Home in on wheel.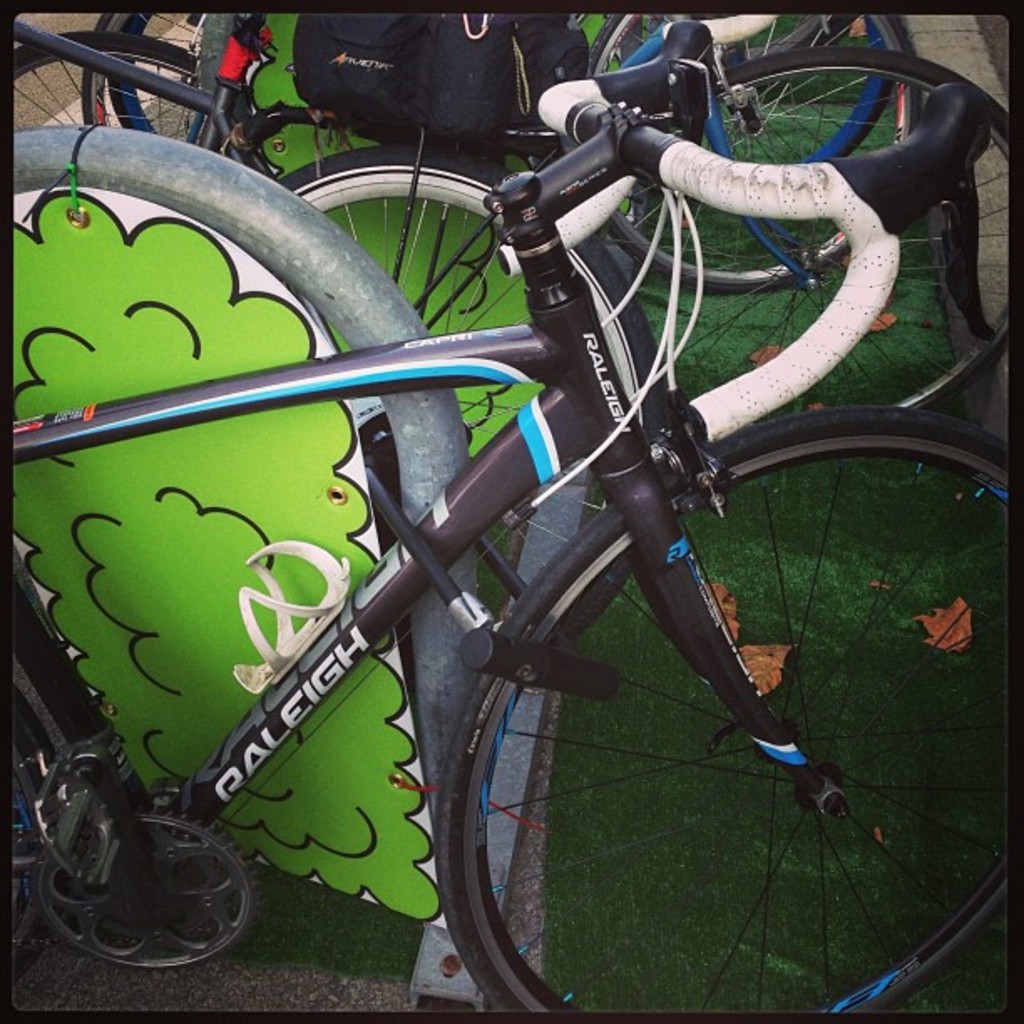
Homed in at <bbox>5, 666, 57, 979</bbox>.
